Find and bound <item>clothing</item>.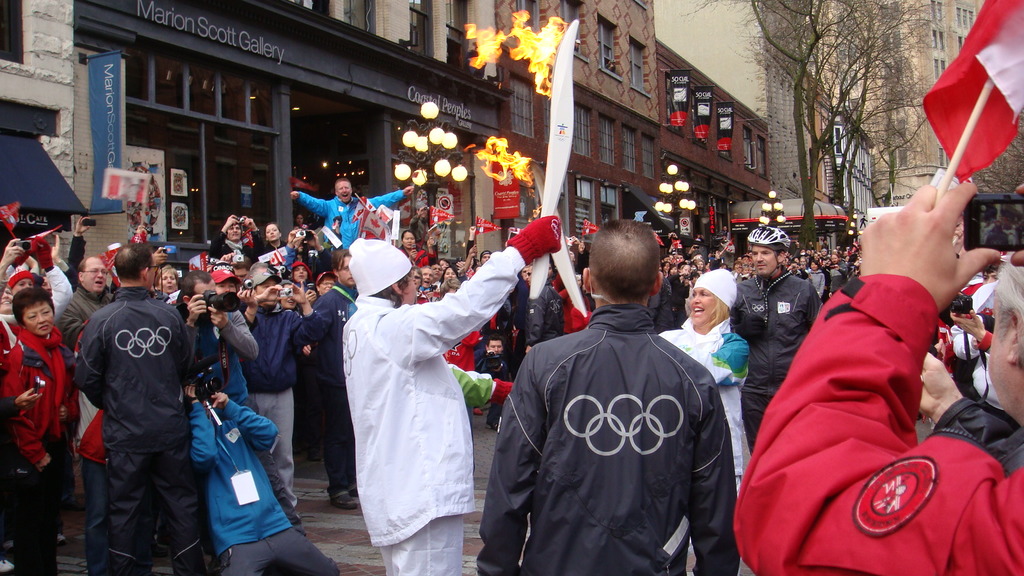
Bound: [655,274,692,326].
